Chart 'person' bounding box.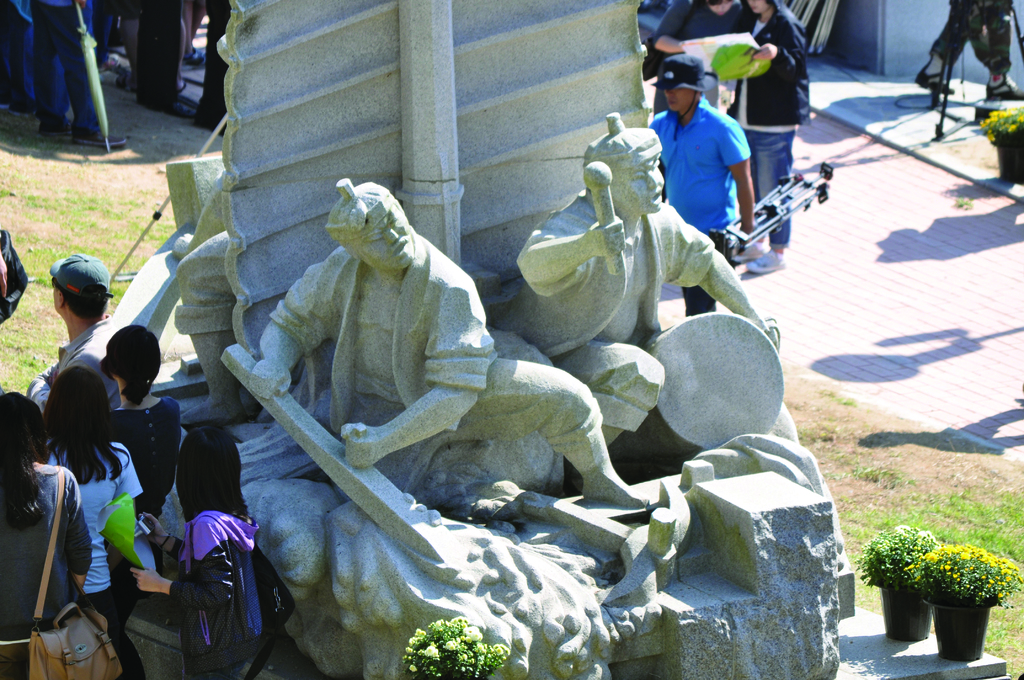
Charted: [29, 250, 126, 419].
